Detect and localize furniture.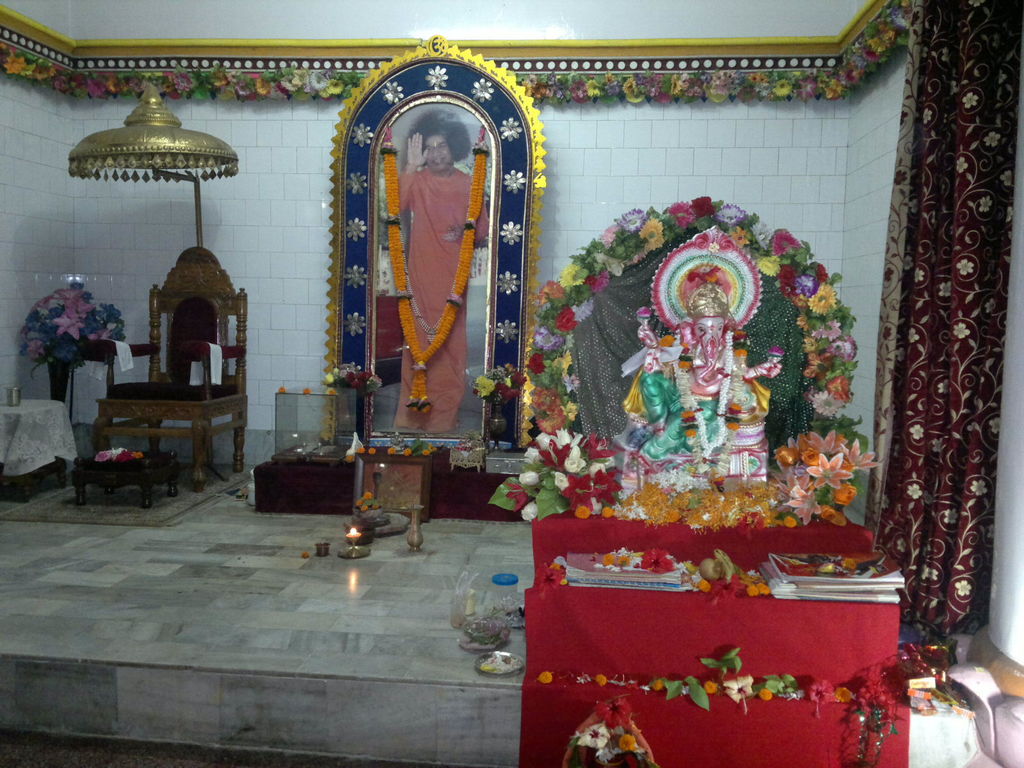
Localized at x1=69, y1=450, x2=182, y2=508.
